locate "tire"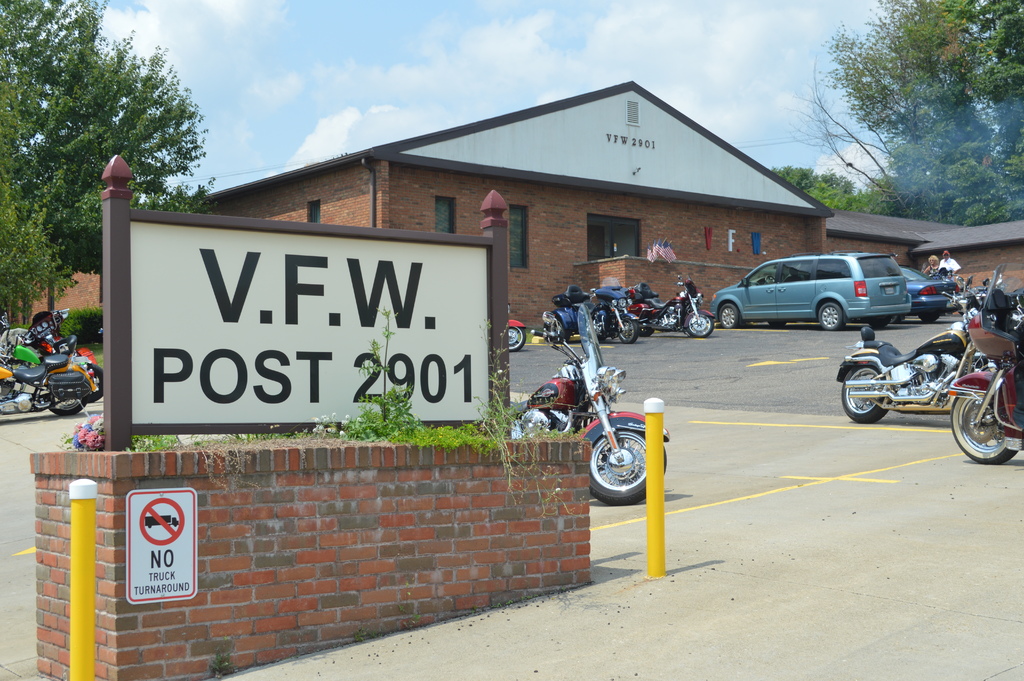
bbox=[868, 318, 890, 328]
